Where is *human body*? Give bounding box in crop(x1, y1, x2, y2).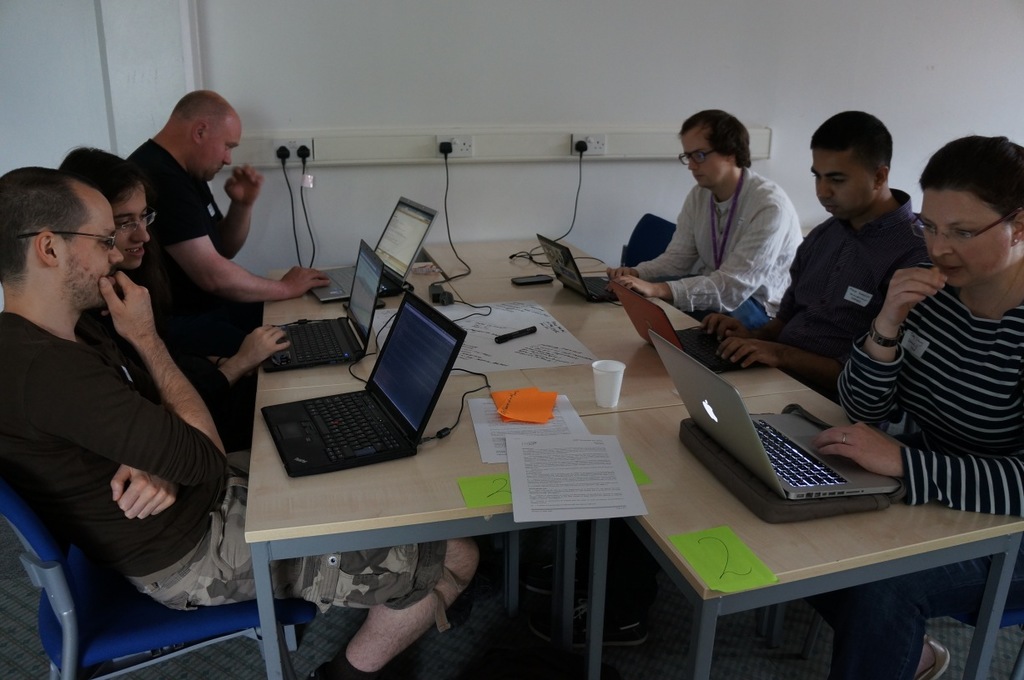
crop(700, 188, 933, 403).
